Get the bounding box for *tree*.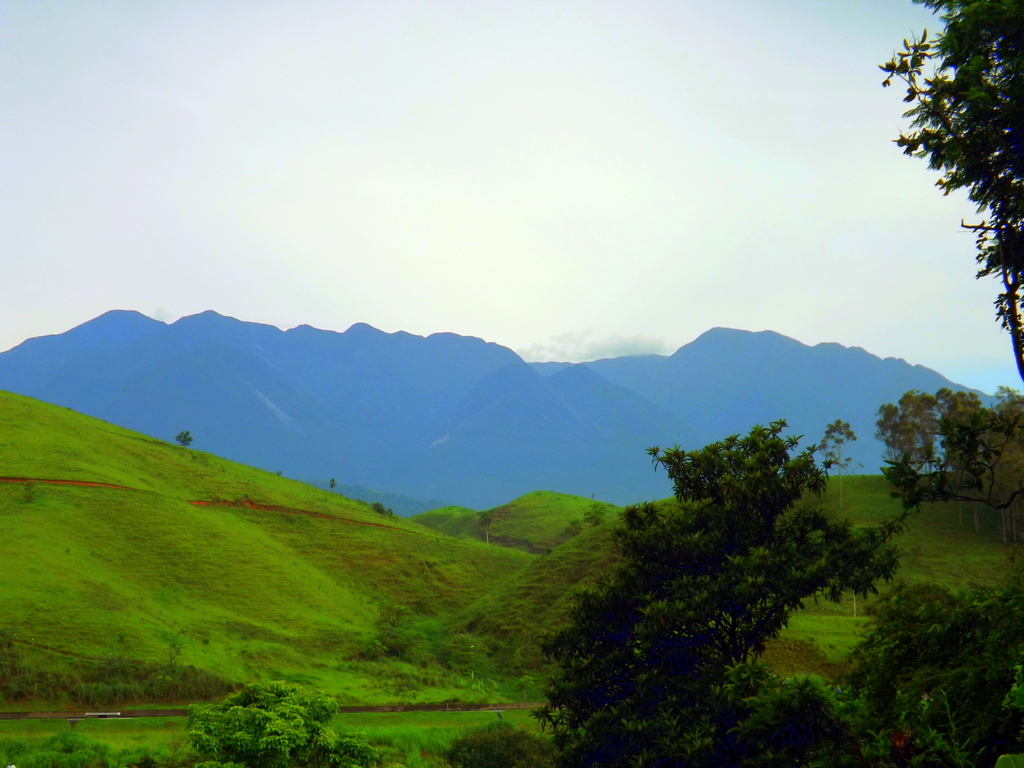
(168,673,361,767).
